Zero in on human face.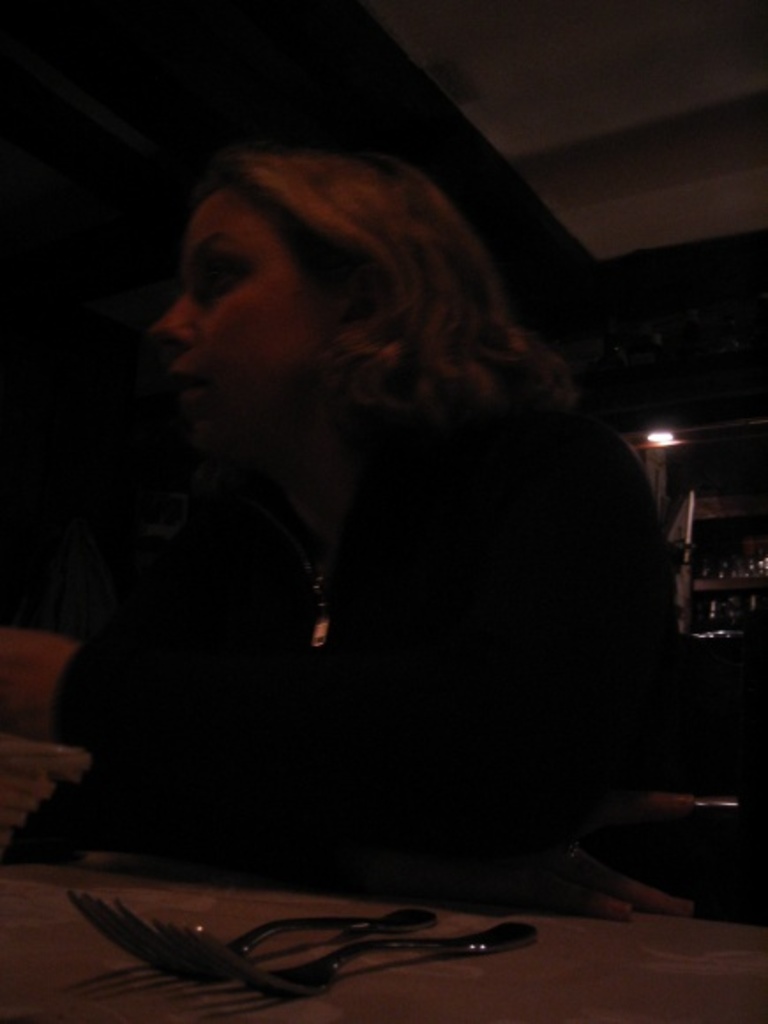
Zeroed in: [157, 180, 364, 459].
